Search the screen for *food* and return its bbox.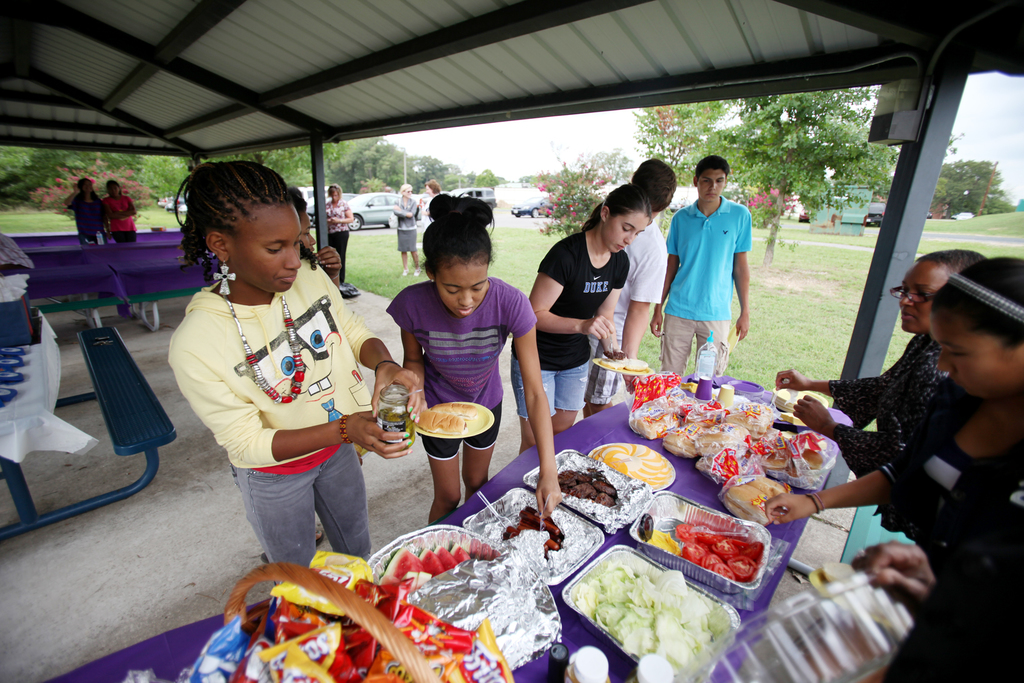
Found: (left=502, top=507, right=565, bottom=557).
